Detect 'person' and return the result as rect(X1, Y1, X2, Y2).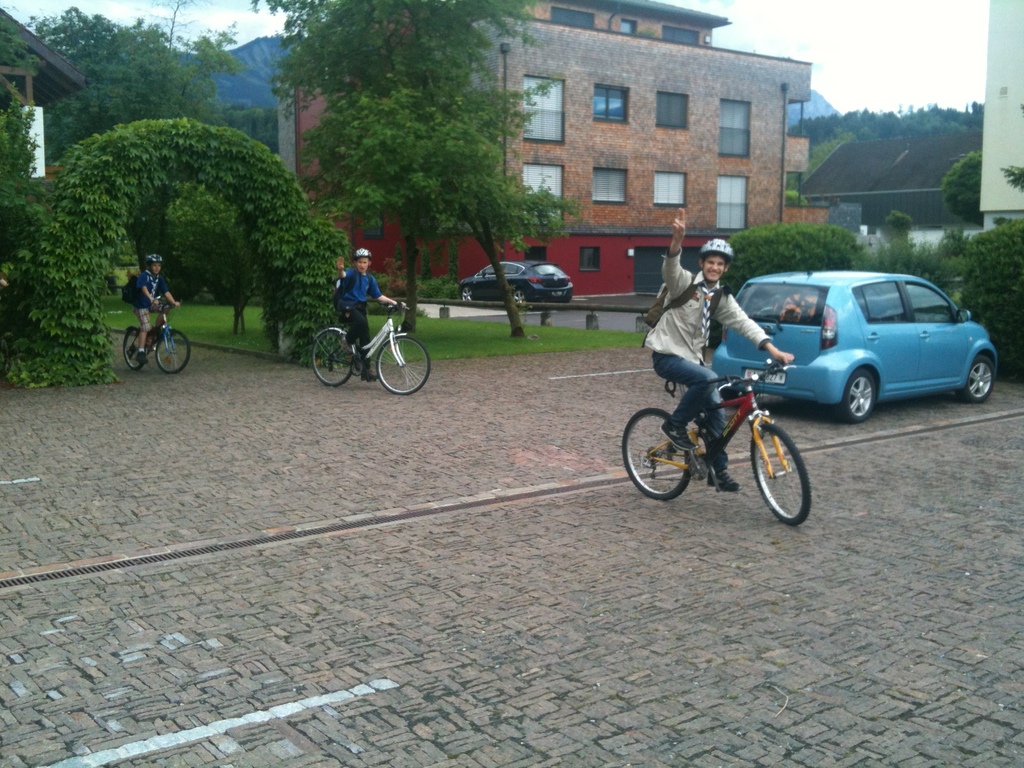
rect(136, 253, 186, 358).
